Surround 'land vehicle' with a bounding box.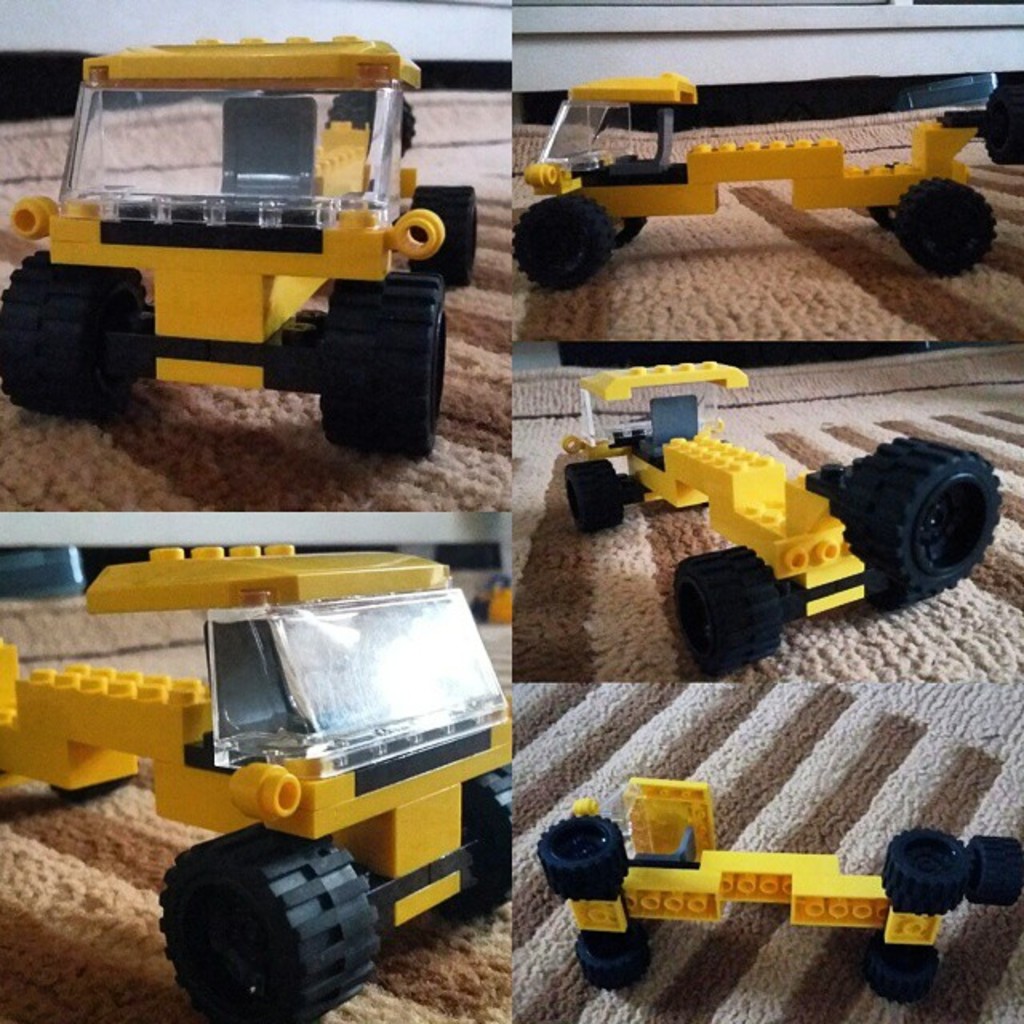
53, 27, 458, 440.
